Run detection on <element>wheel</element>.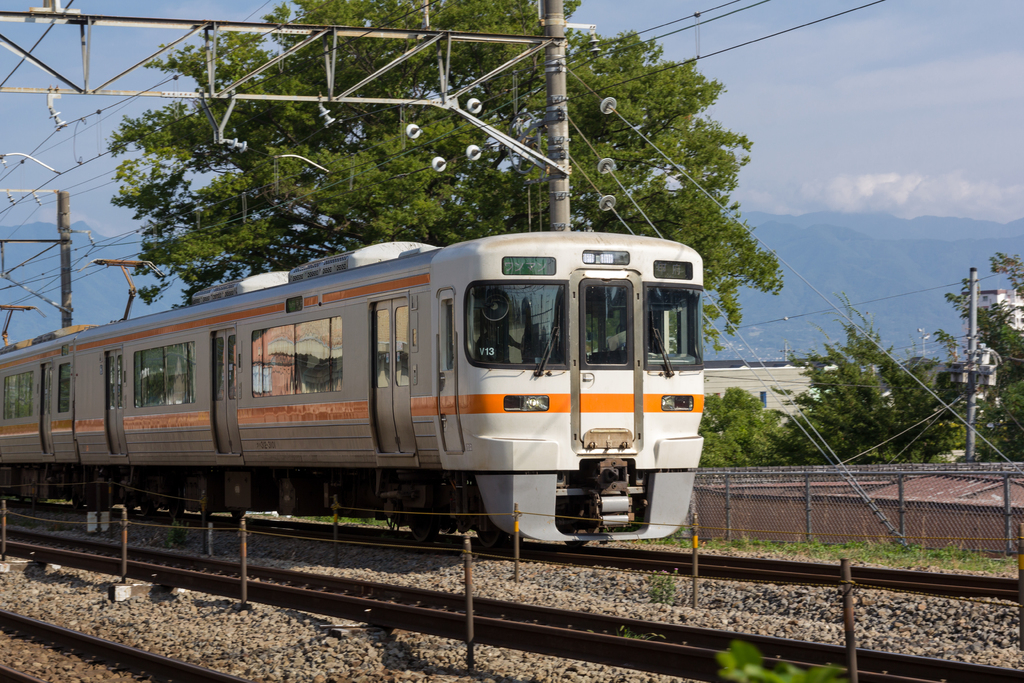
Result: (411, 529, 436, 542).
